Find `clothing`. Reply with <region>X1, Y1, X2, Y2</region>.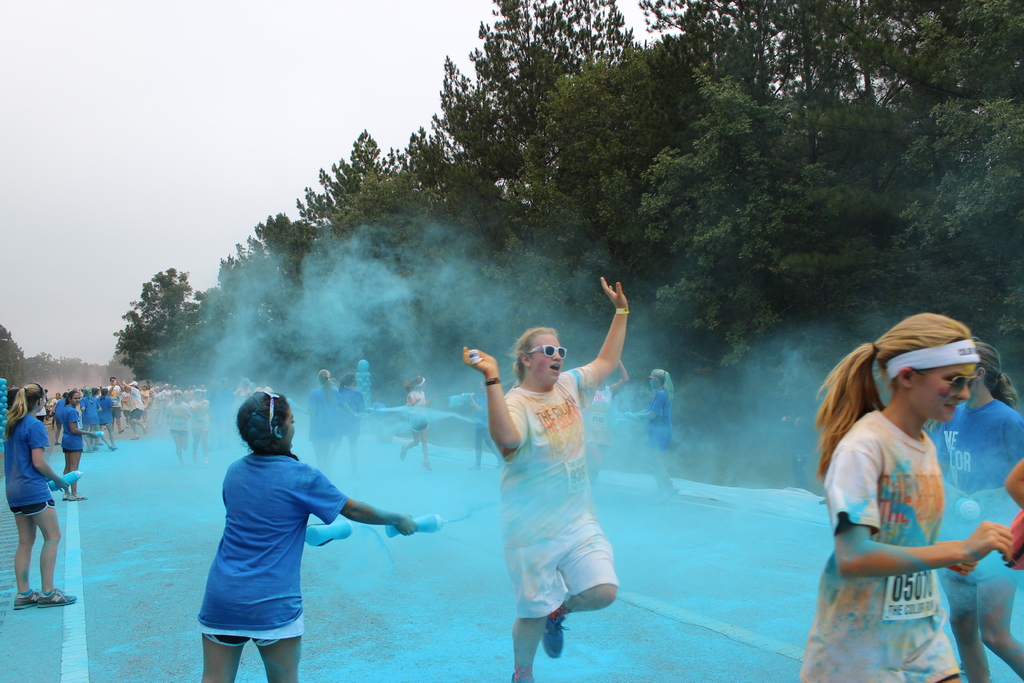
<region>591, 385, 612, 447</region>.
